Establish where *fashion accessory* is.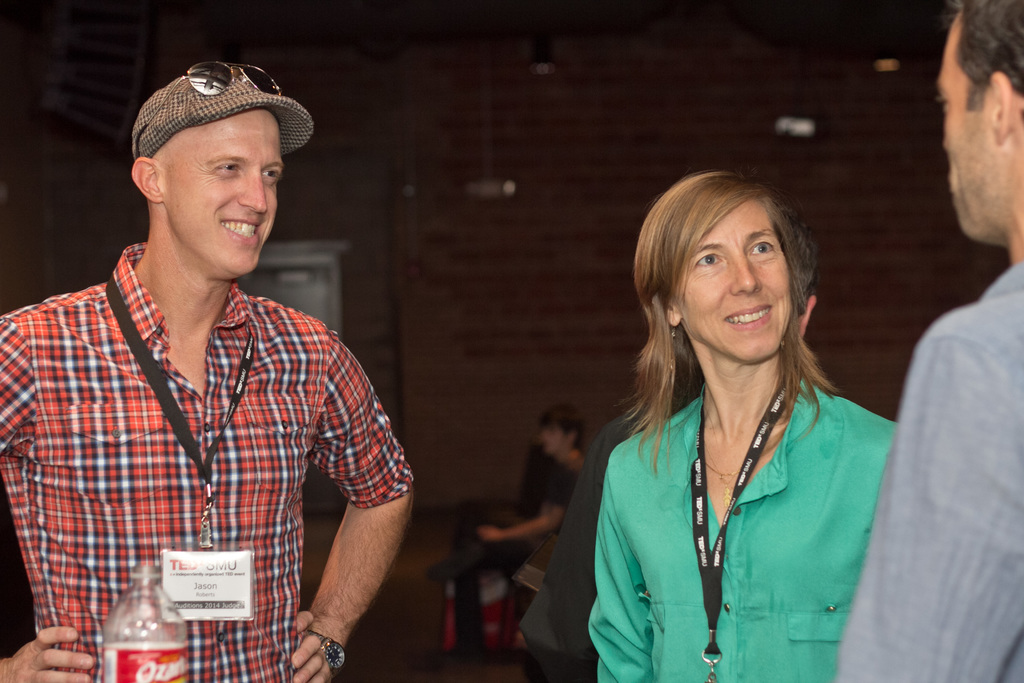
Established at 308,630,345,674.
